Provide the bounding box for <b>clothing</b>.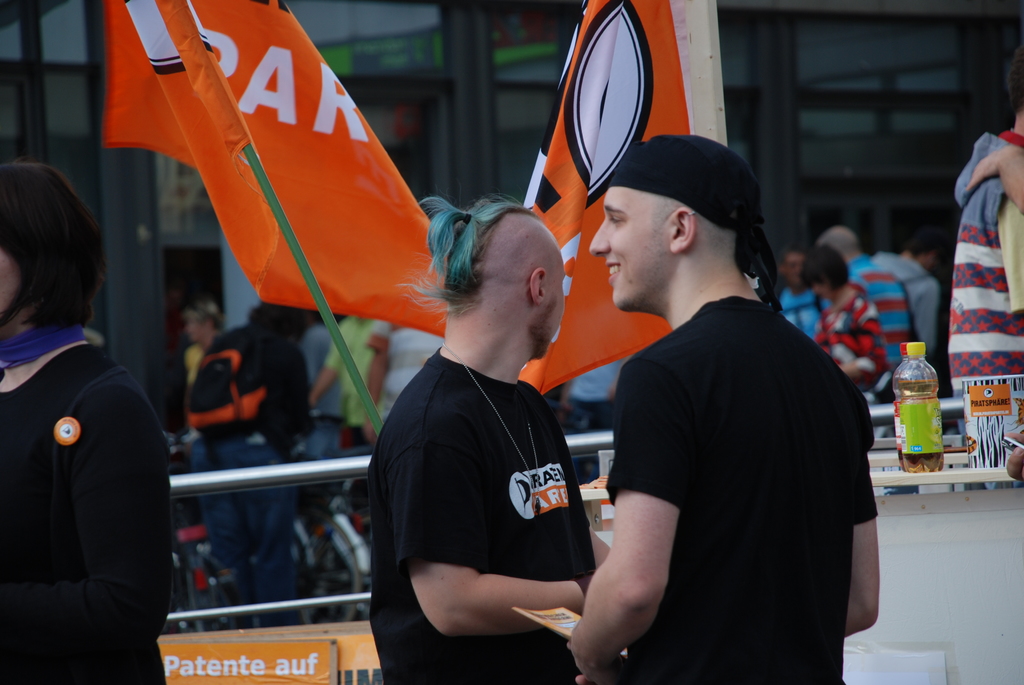
945, 127, 1023, 439.
